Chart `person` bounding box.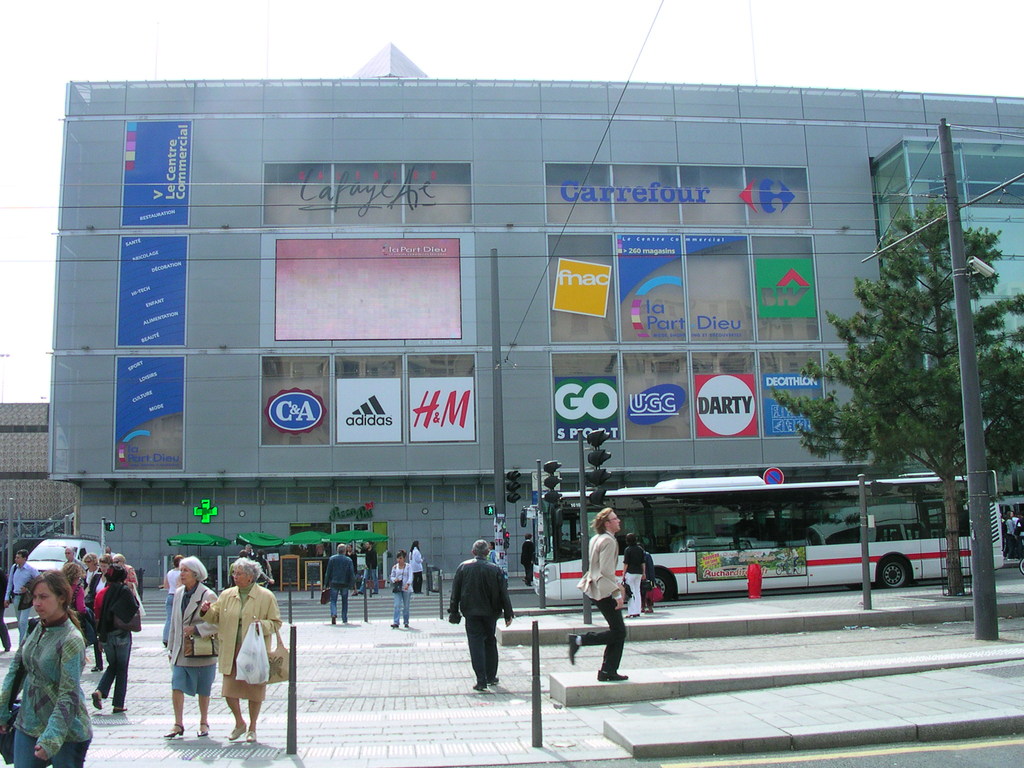
Charted: (left=0, top=568, right=93, bottom=765).
